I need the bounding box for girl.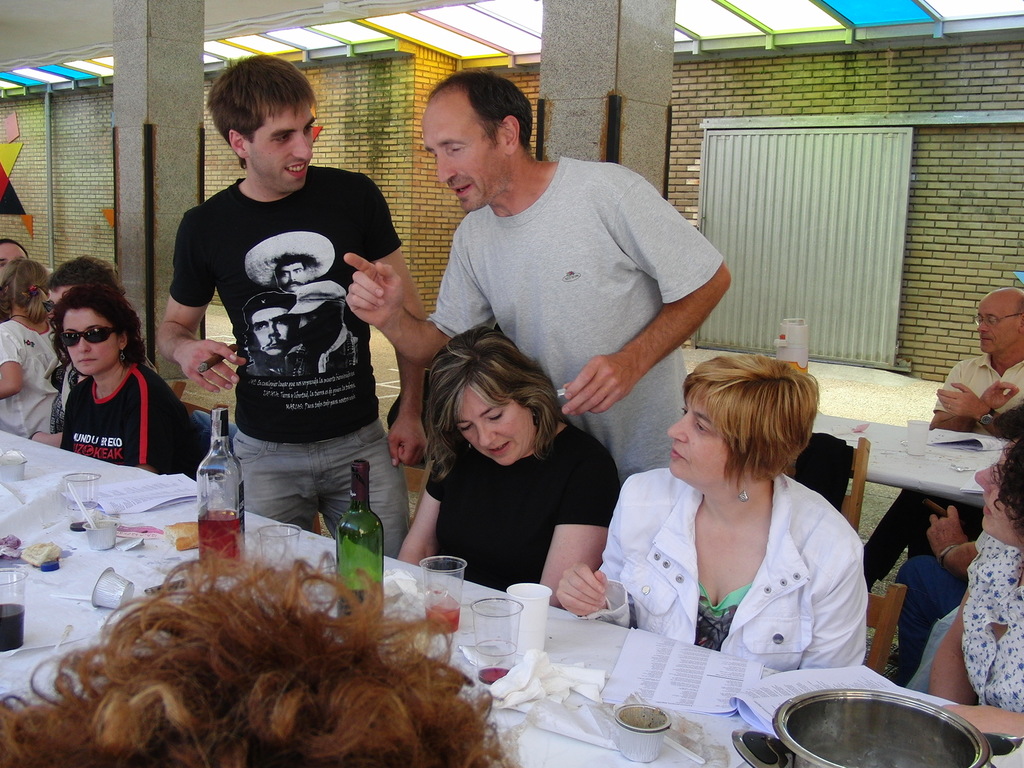
Here it is: region(54, 289, 188, 474).
